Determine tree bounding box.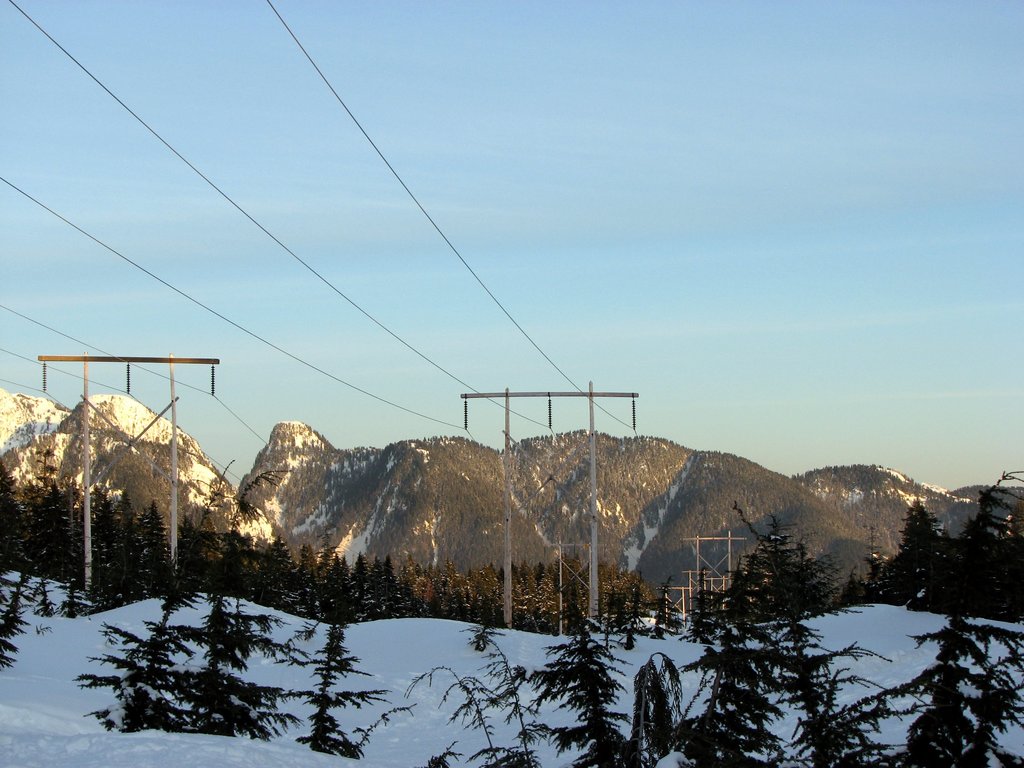
Determined: <box>287,585,421,764</box>.
